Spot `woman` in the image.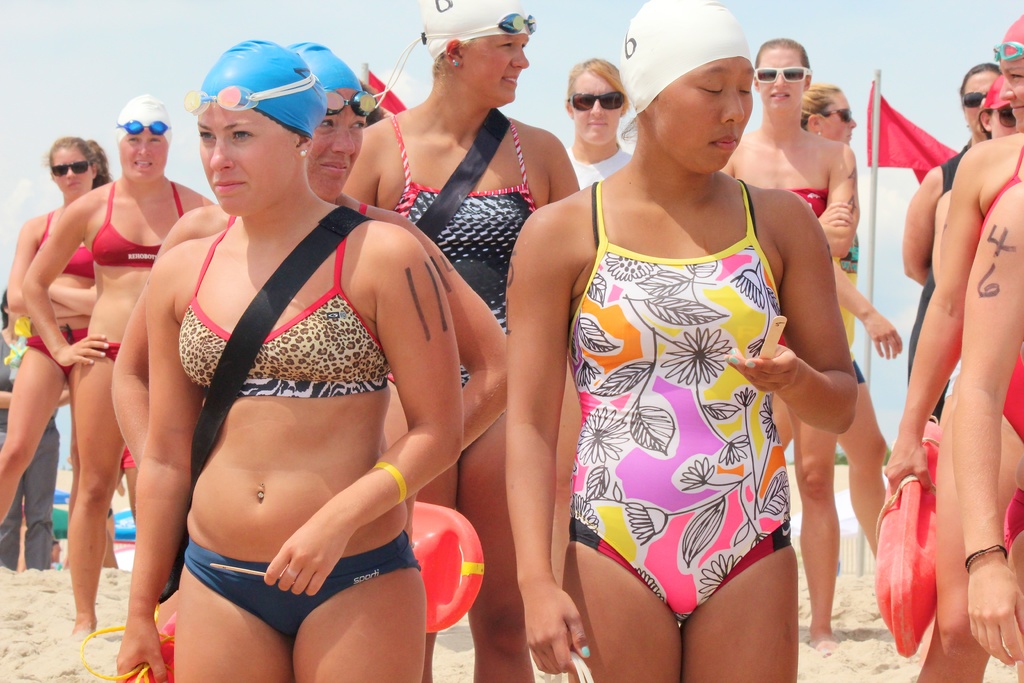
`woman` found at 340 0 581 682.
